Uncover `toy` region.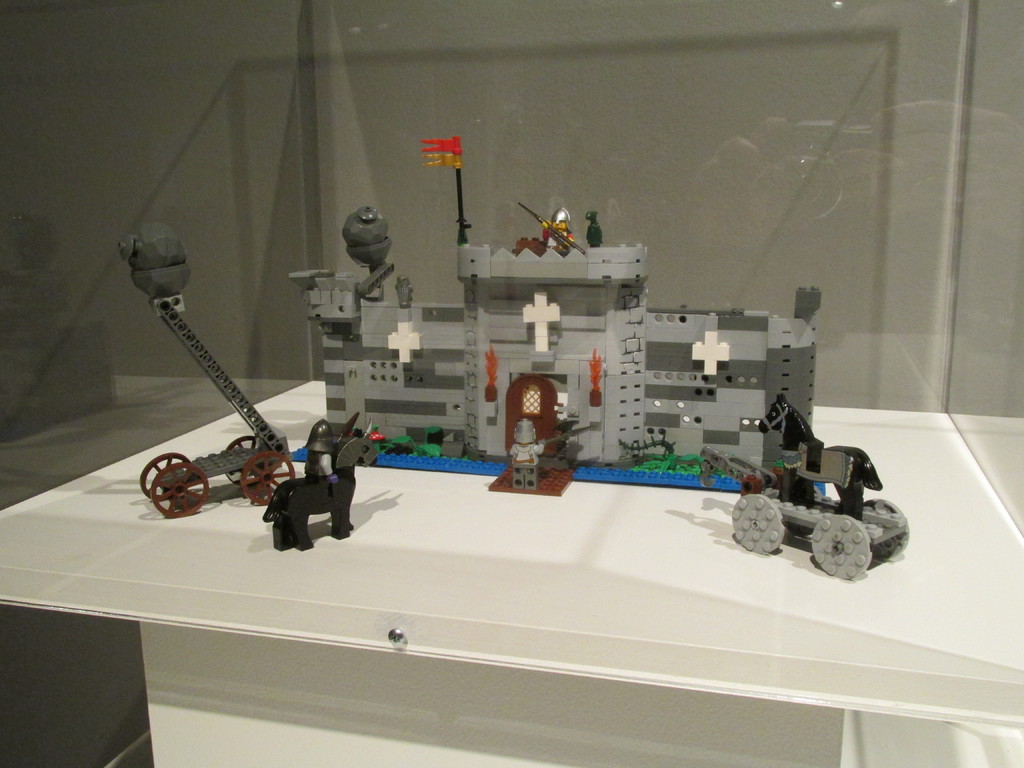
Uncovered: left=508, top=417, right=547, bottom=490.
